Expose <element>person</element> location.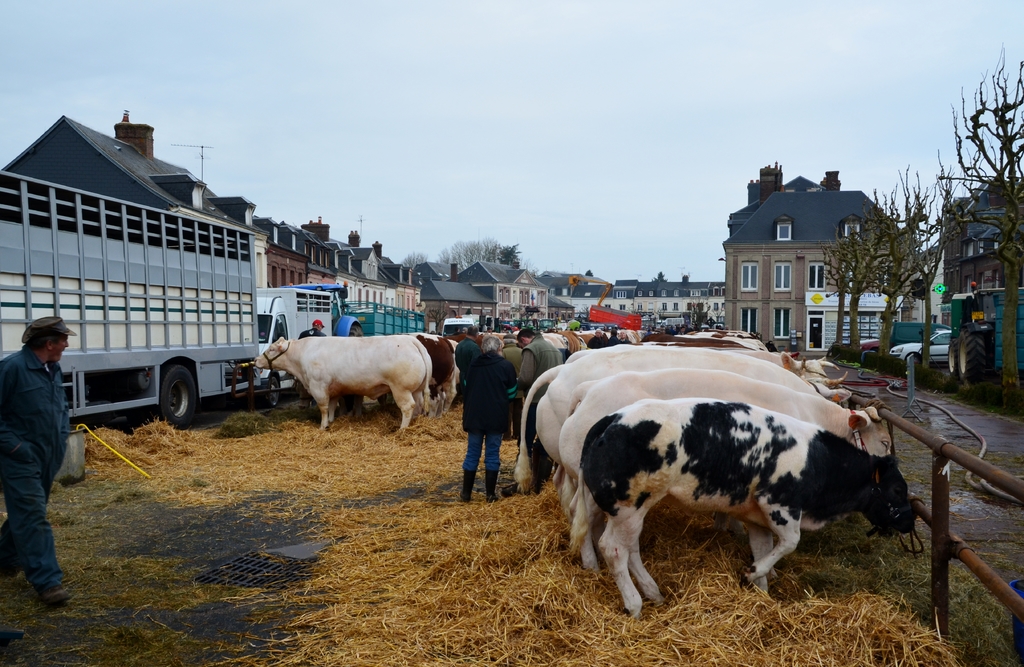
Exposed at {"left": 292, "top": 317, "right": 329, "bottom": 399}.
